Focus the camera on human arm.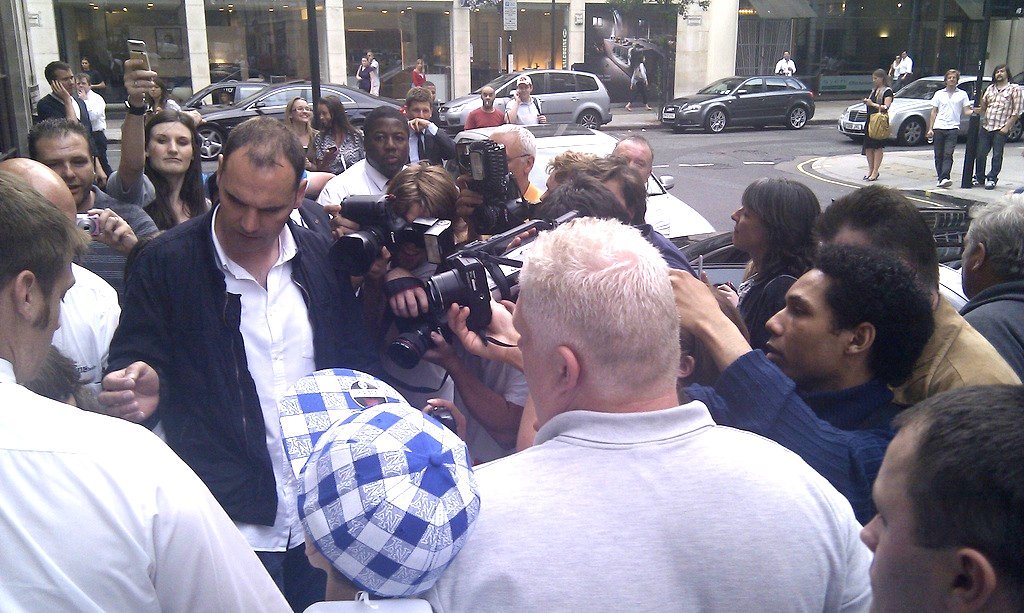
Focus region: <region>99, 250, 172, 428</region>.
